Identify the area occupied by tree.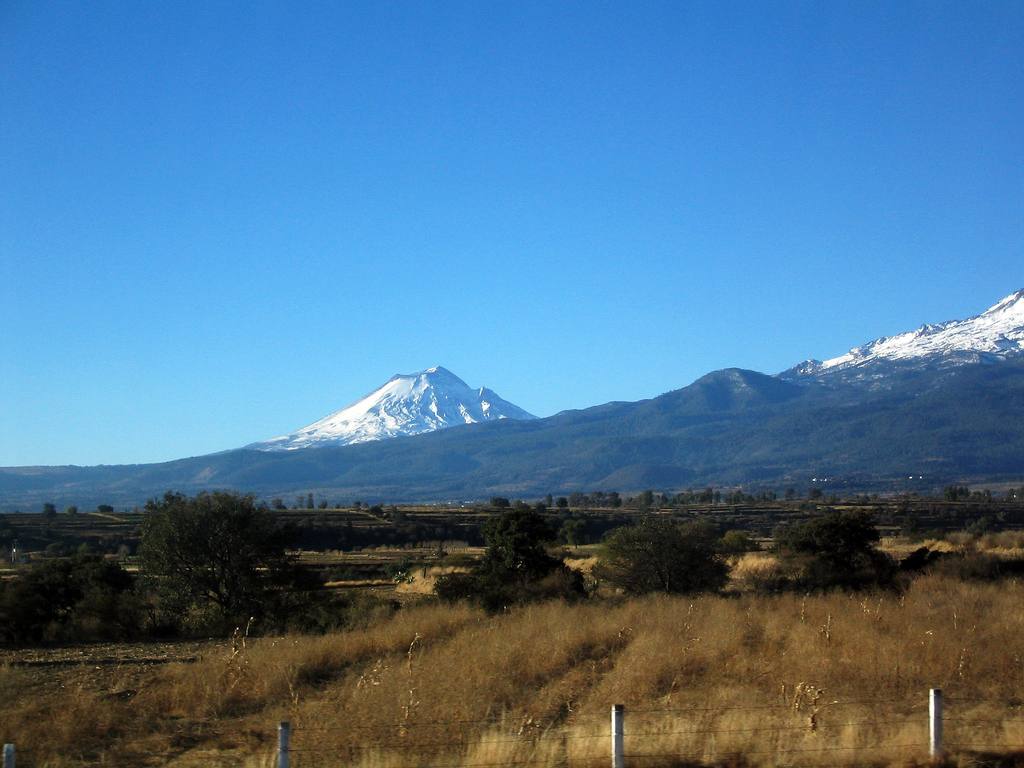
Area: locate(435, 533, 583, 614).
